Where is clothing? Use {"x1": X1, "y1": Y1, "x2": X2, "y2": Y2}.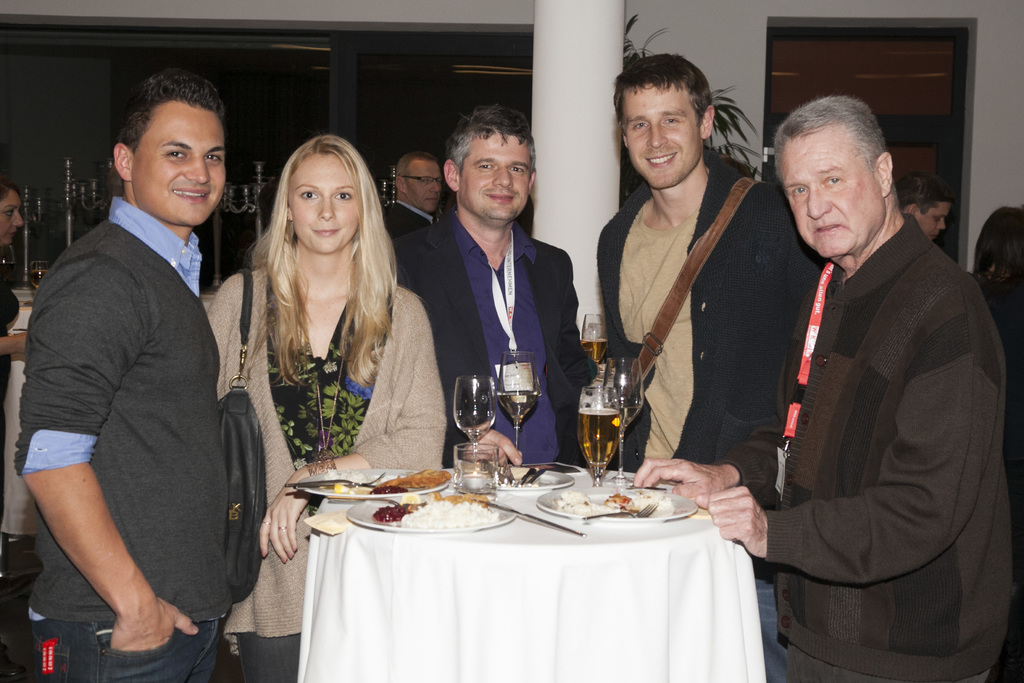
{"x1": 388, "y1": 204, "x2": 589, "y2": 468}.
